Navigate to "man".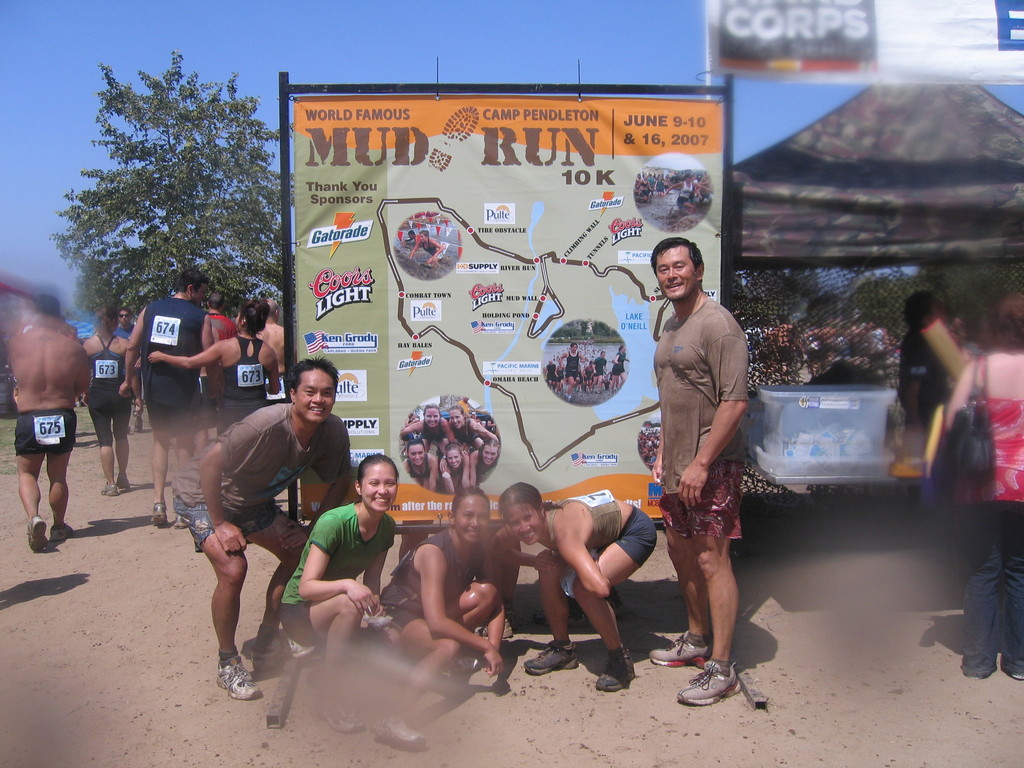
Navigation target: bbox(248, 301, 286, 380).
